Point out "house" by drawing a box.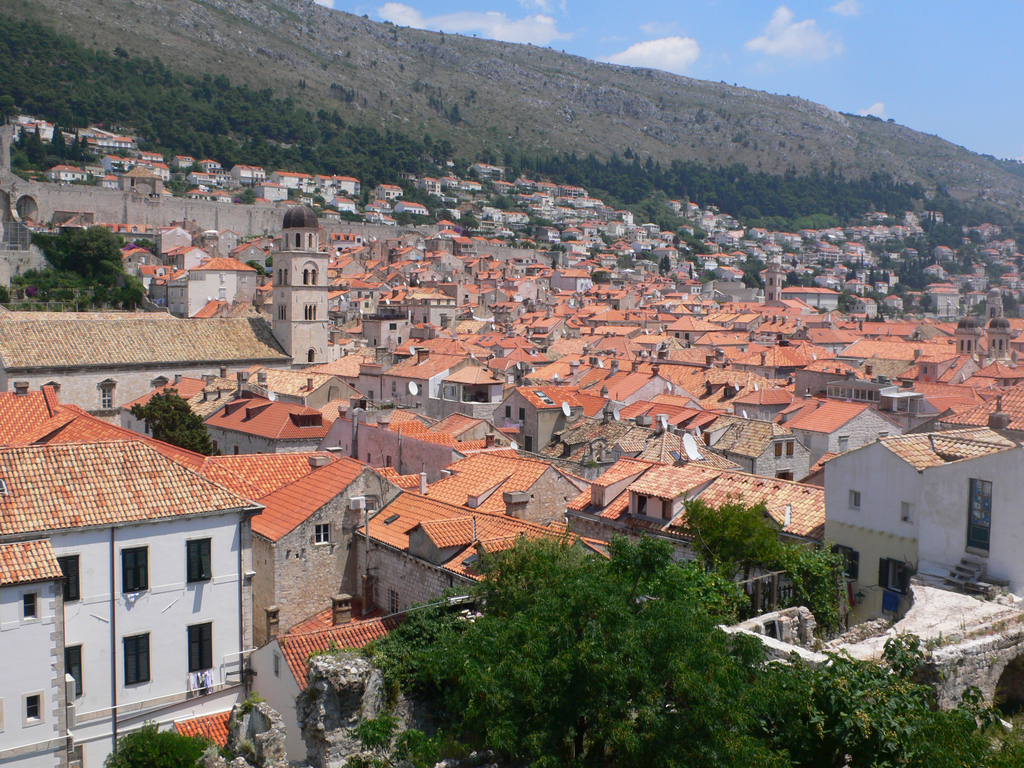
588/457/836/556.
